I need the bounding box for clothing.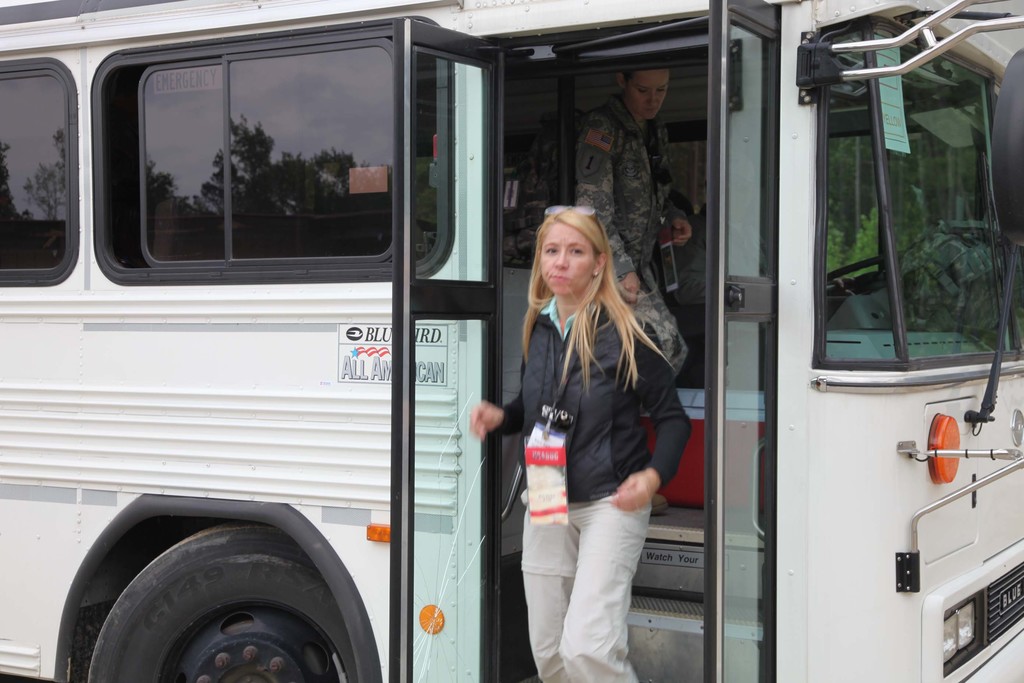
Here it is: locate(502, 127, 570, 266).
